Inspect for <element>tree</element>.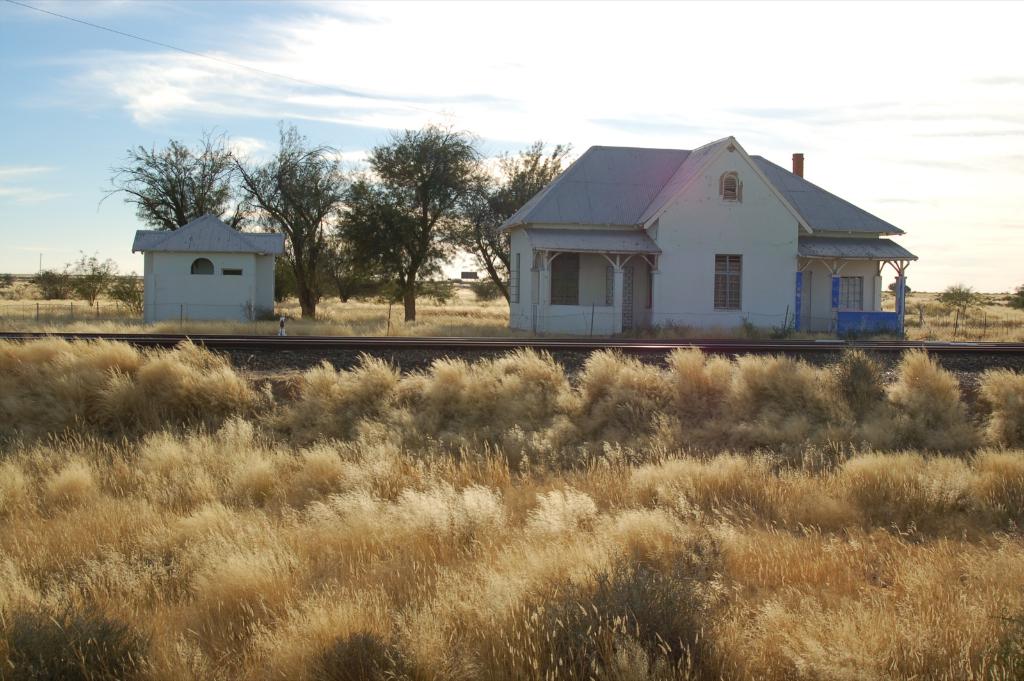
Inspection: rect(456, 136, 570, 300).
